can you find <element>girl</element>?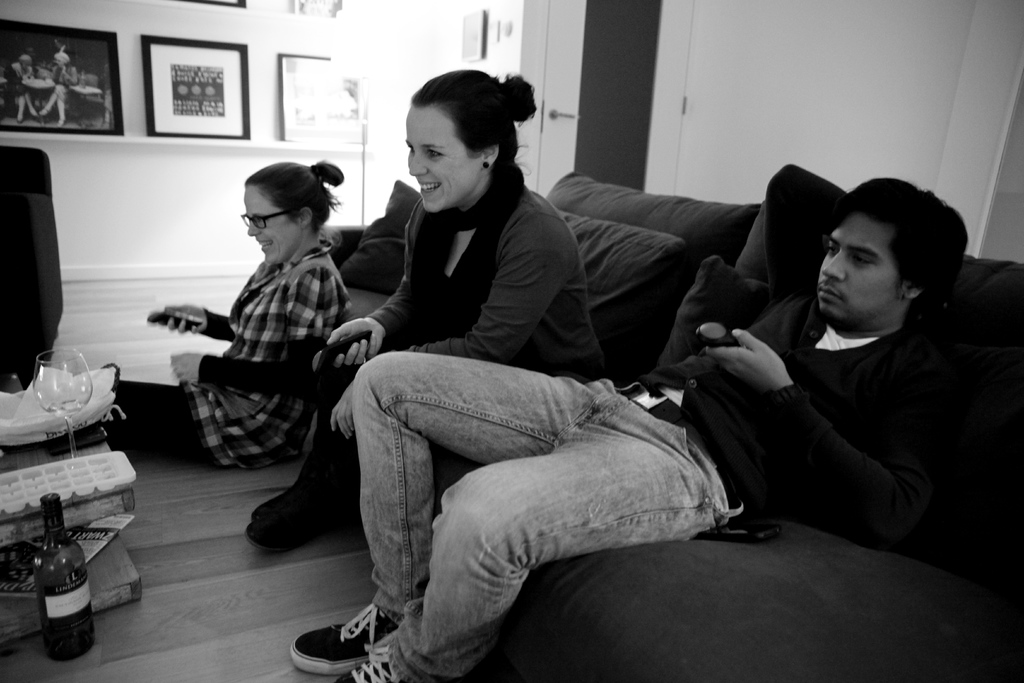
Yes, bounding box: select_region(31, 153, 376, 450).
